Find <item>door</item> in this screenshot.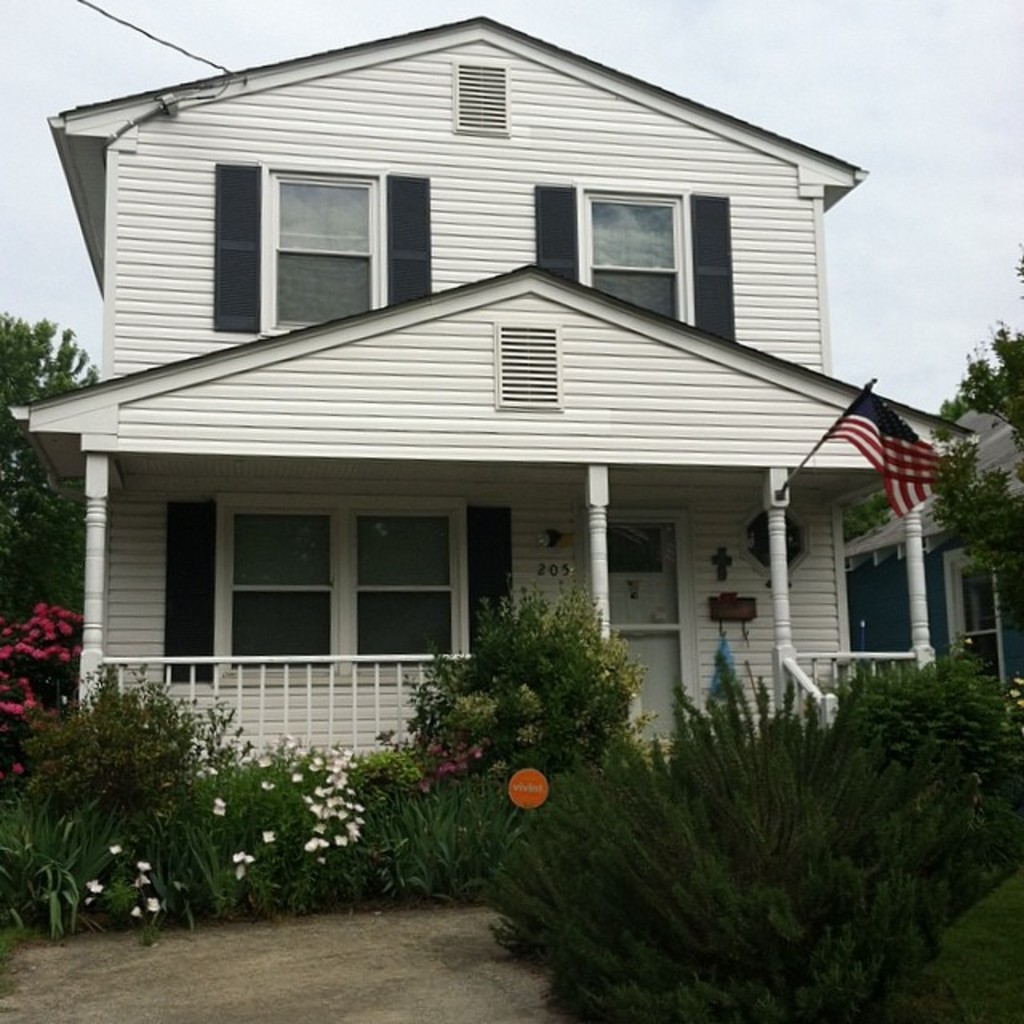
The bounding box for <item>door</item> is (x1=613, y1=634, x2=682, y2=739).
